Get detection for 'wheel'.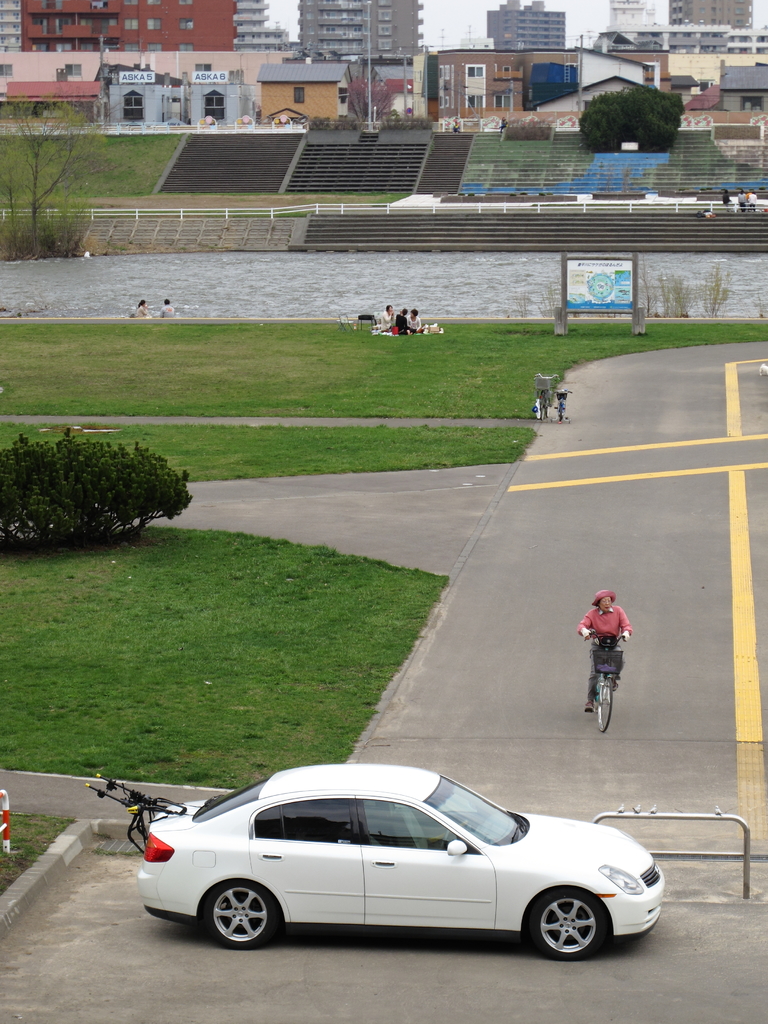
Detection: <region>198, 867, 273, 960</region>.
